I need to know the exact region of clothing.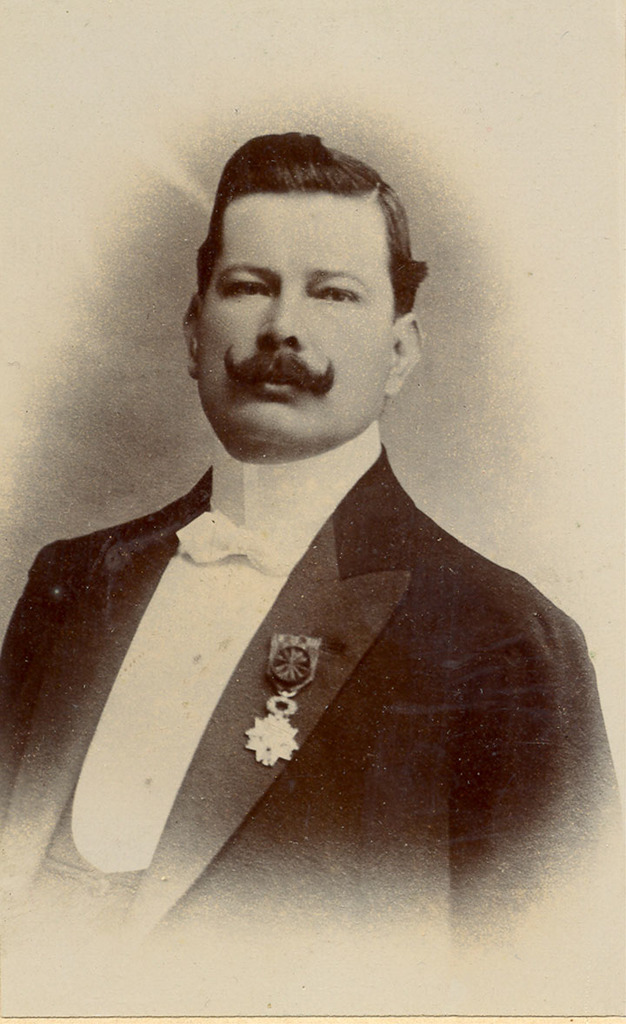
Region: 0/418/625/1021.
